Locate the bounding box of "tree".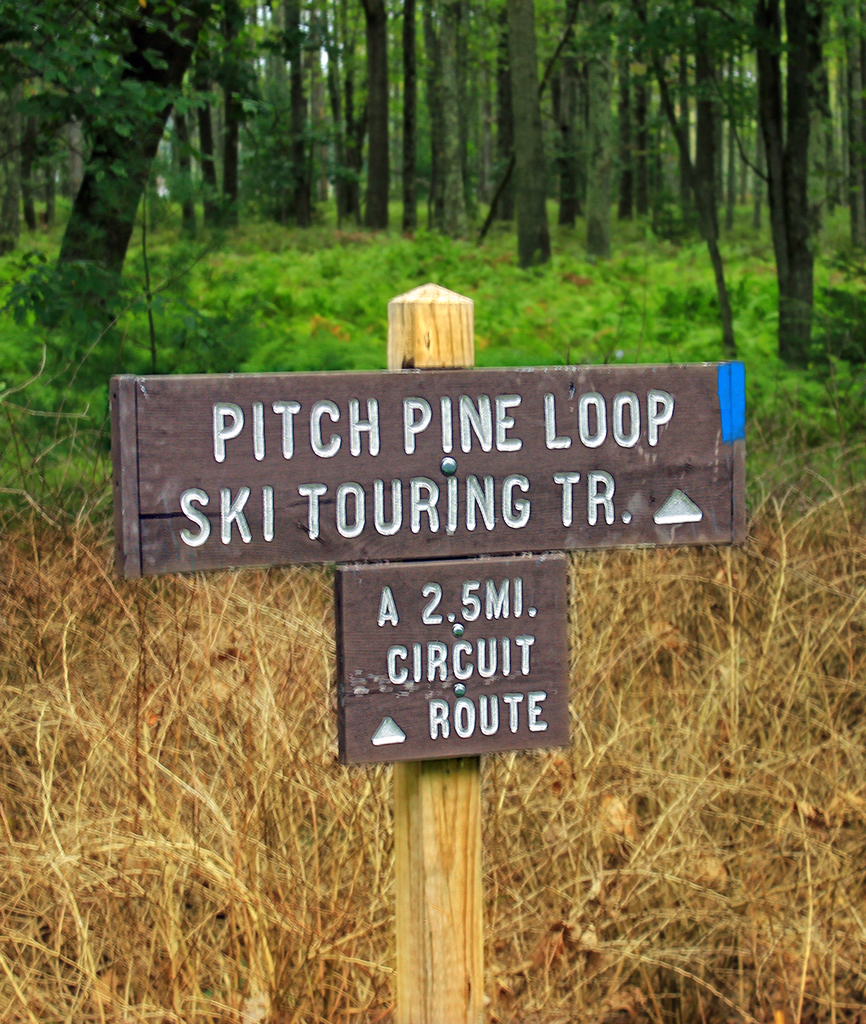
Bounding box: 664/0/755/314.
